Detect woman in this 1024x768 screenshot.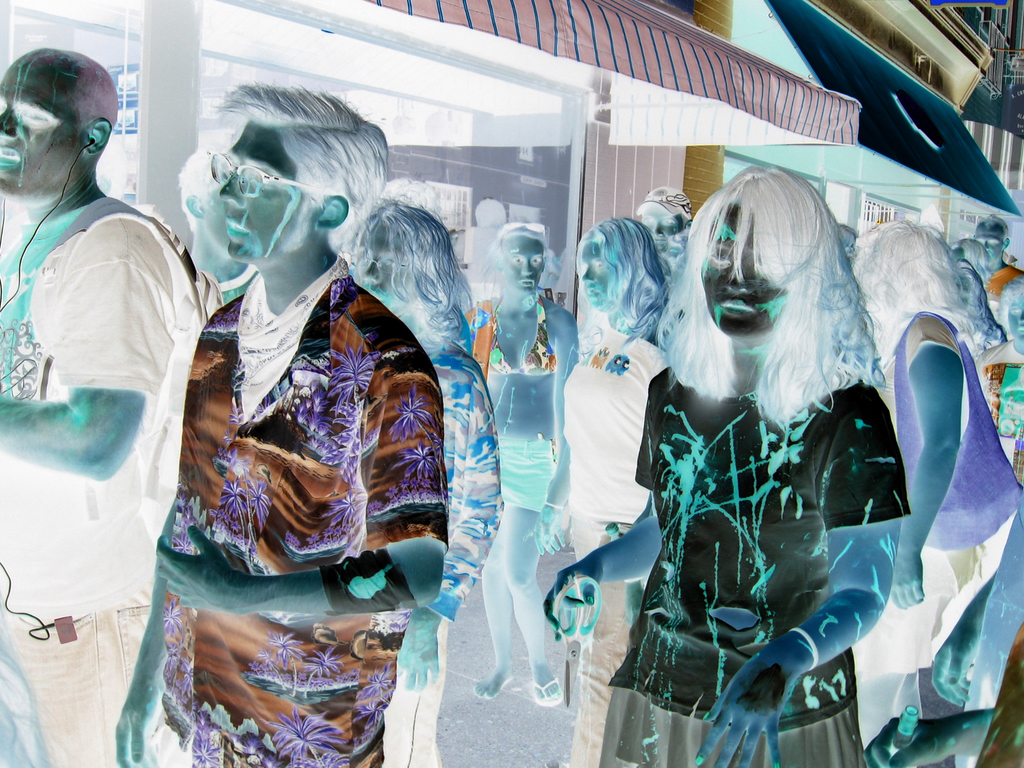
Detection: pyautogui.locateOnScreen(335, 202, 499, 767).
